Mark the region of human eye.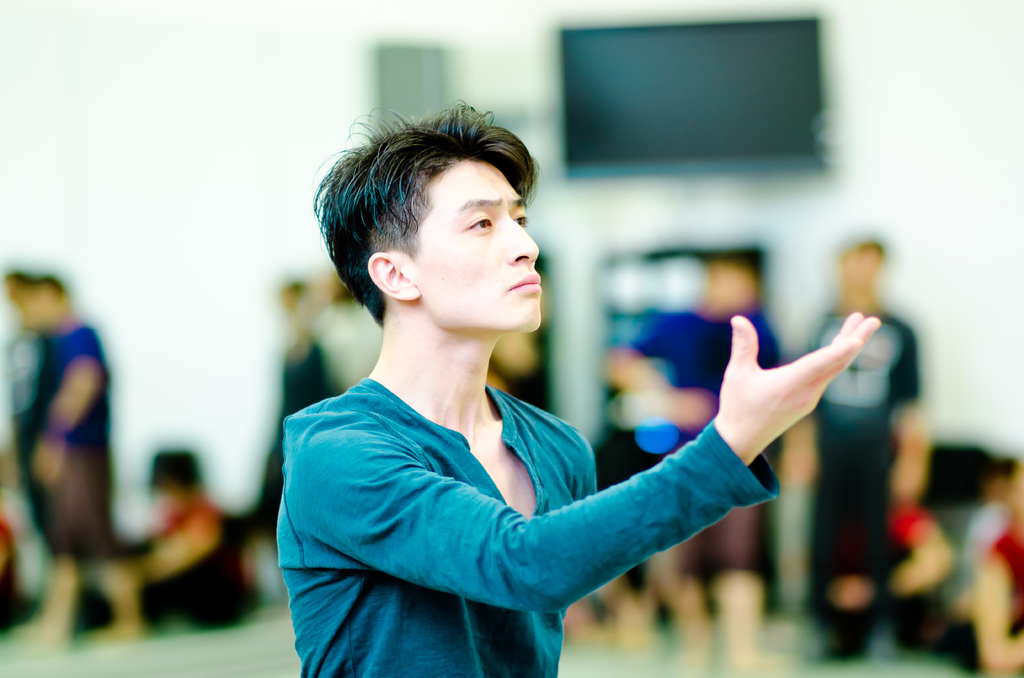
Region: crop(471, 202, 496, 237).
